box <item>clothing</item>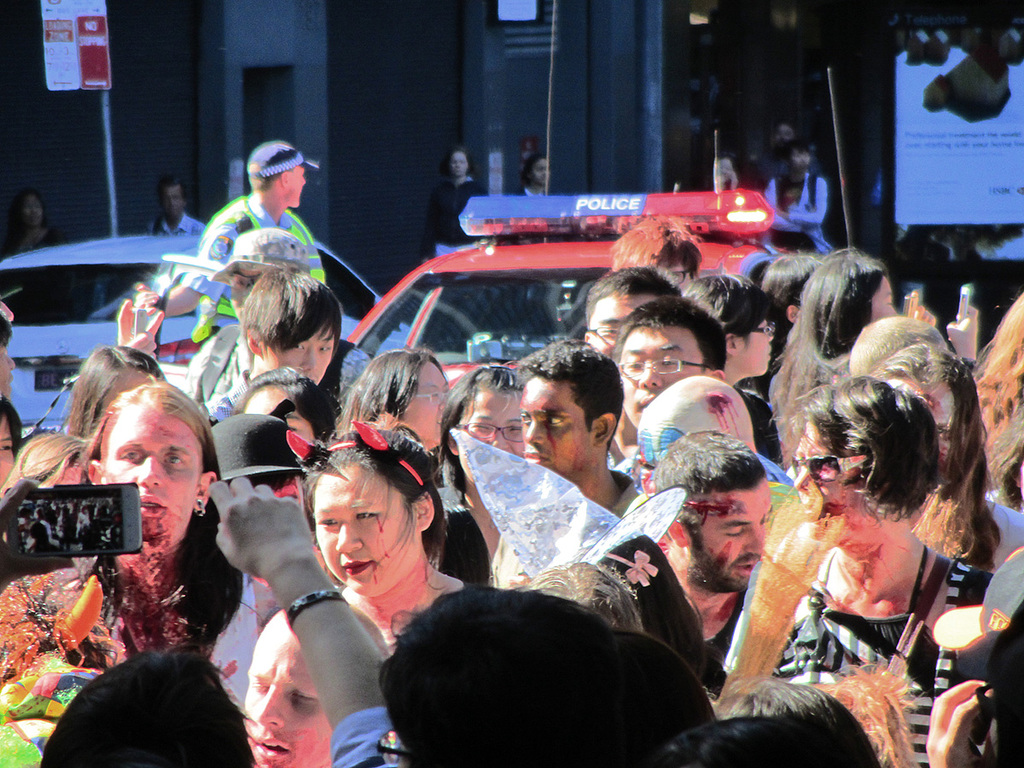
[left=151, top=206, right=201, bottom=233]
